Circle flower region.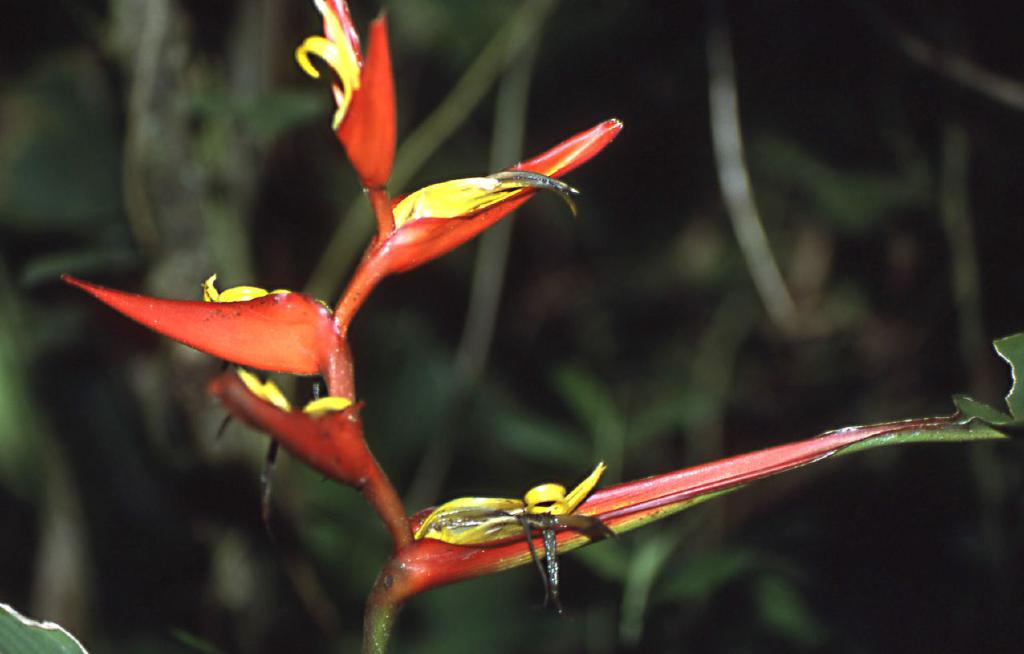
Region: crop(387, 167, 575, 229).
